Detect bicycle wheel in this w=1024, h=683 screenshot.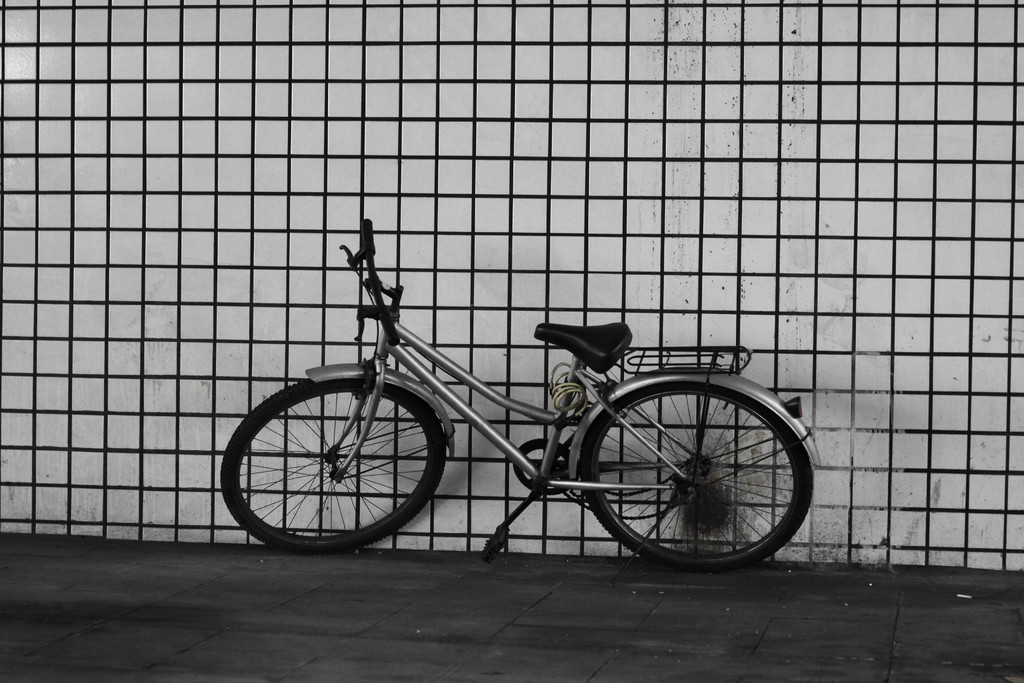
Detection: x1=562, y1=381, x2=814, y2=577.
